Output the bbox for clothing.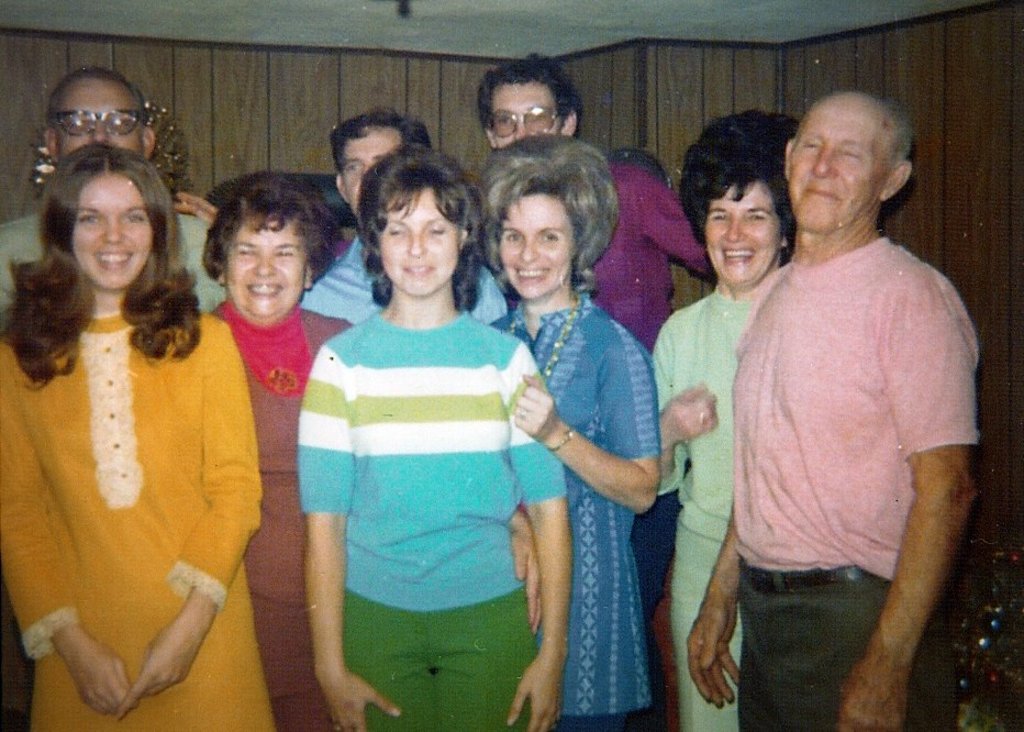
Rect(209, 295, 358, 731).
